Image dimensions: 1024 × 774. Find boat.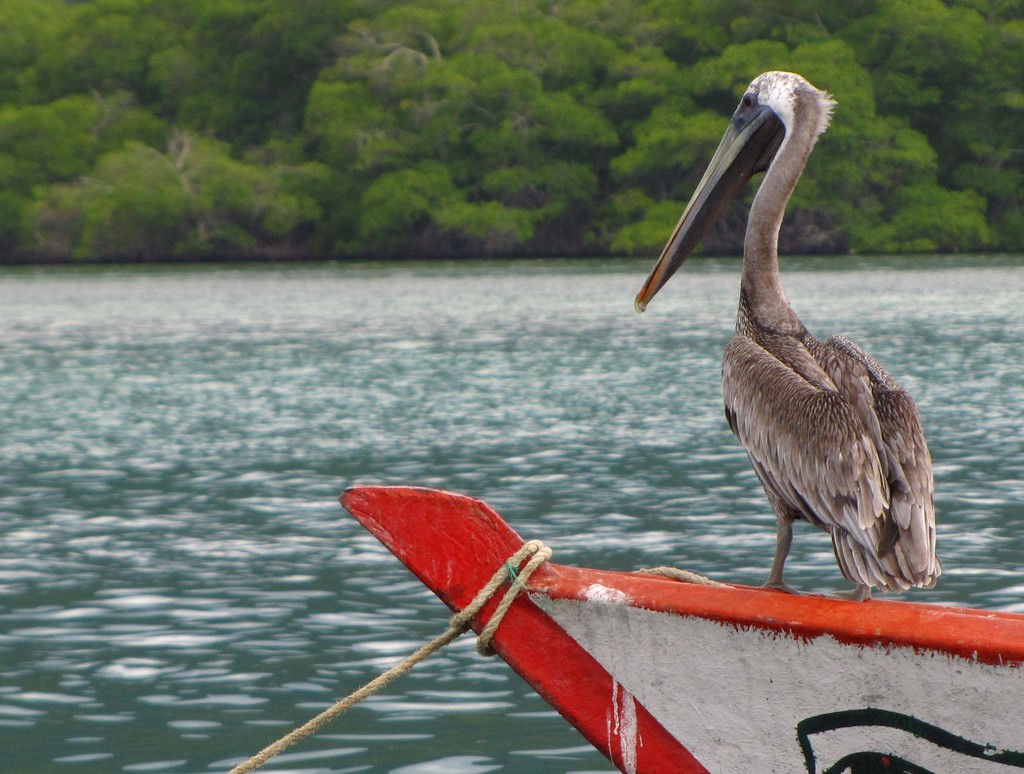
BBox(340, 484, 1023, 773).
